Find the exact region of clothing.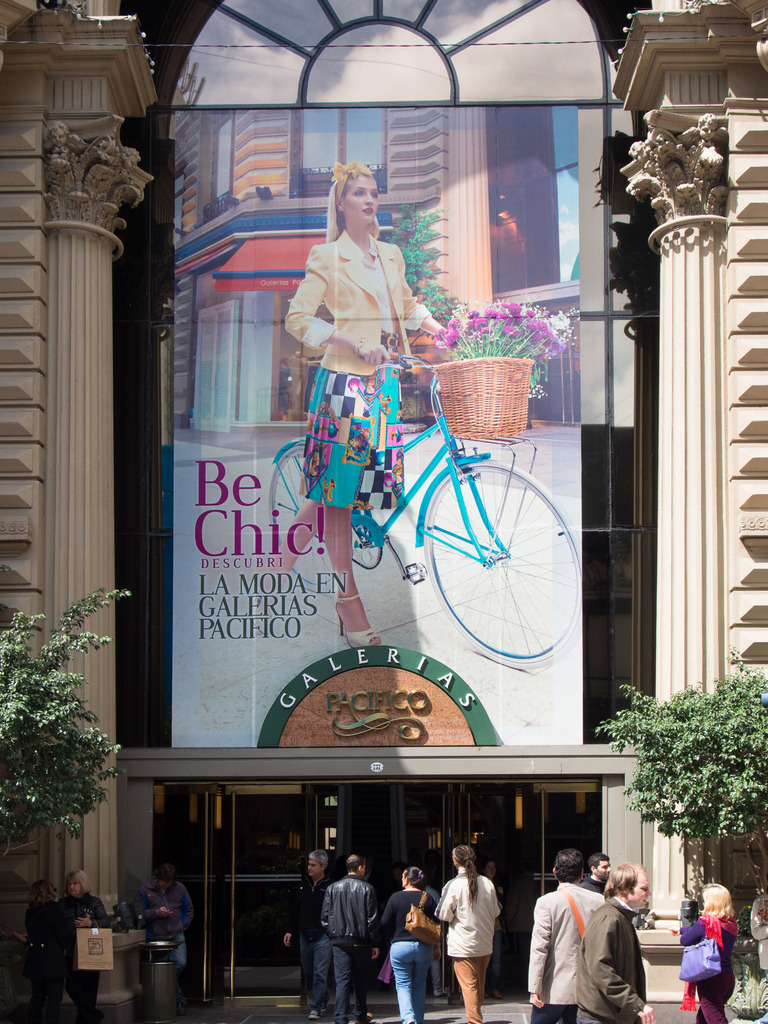
Exact region: x1=29 y1=893 x2=116 y2=1009.
